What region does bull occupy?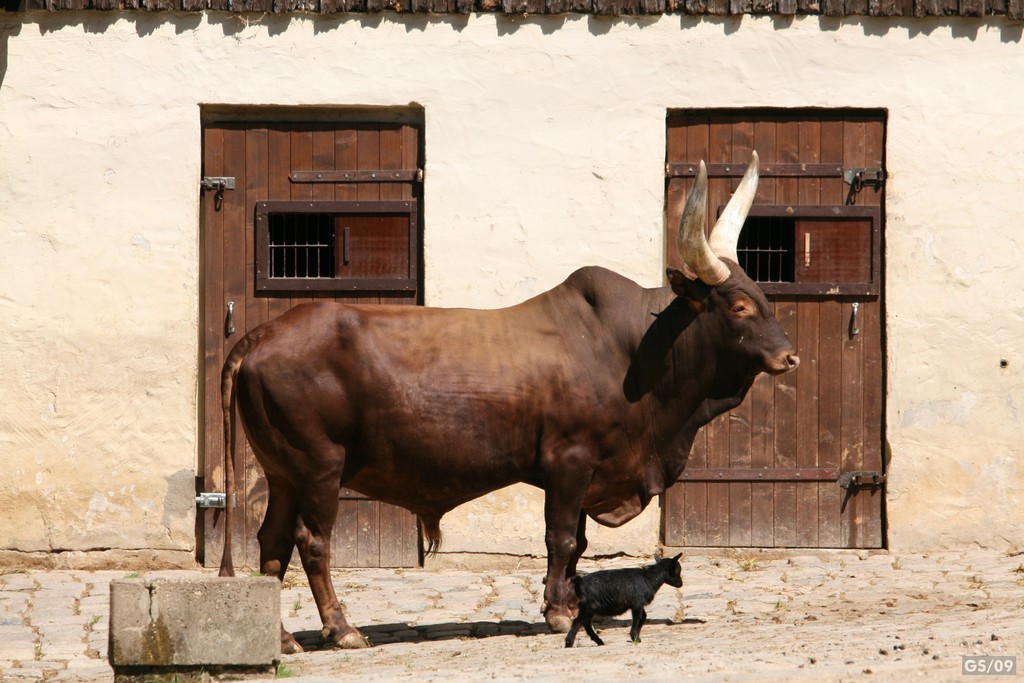
detection(212, 142, 802, 655).
